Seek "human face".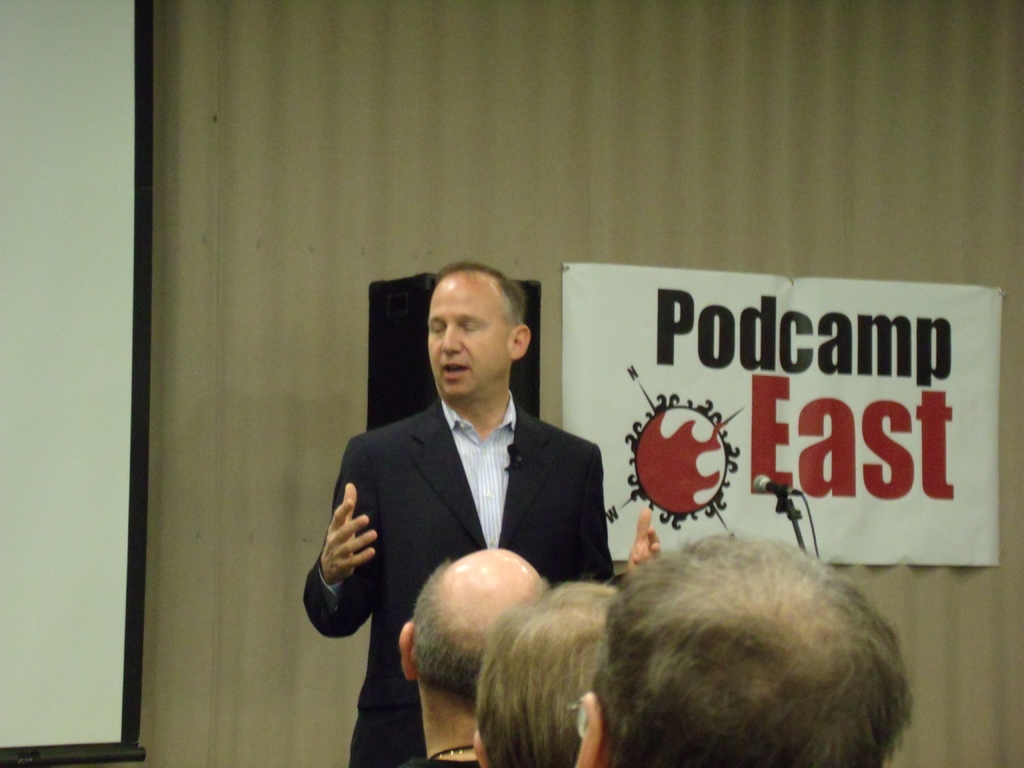
x1=424 y1=269 x2=508 y2=402.
